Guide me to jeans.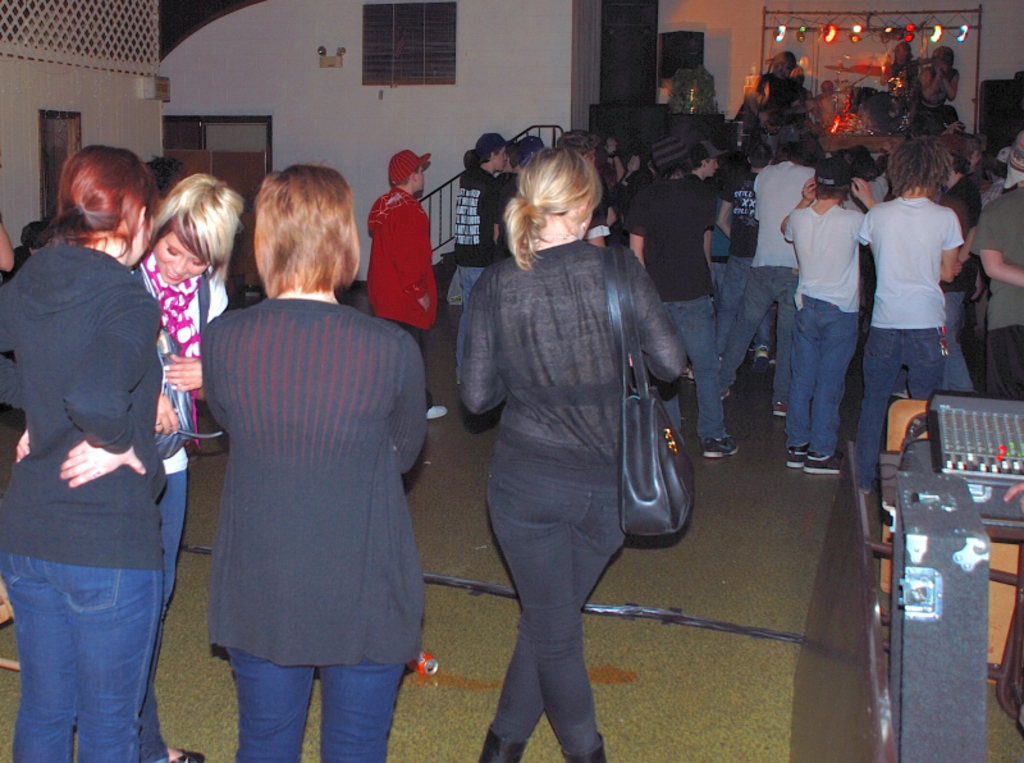
Guidance: (864, 325, 947, 493).
